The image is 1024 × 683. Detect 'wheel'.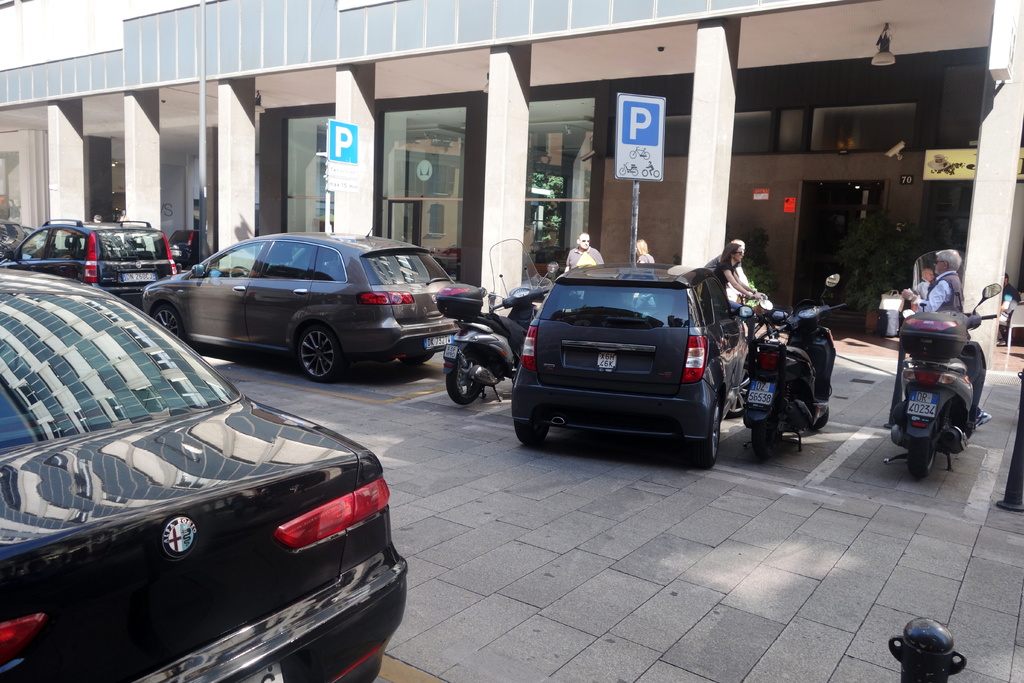
Detection: (755, 427, 780, 461).
